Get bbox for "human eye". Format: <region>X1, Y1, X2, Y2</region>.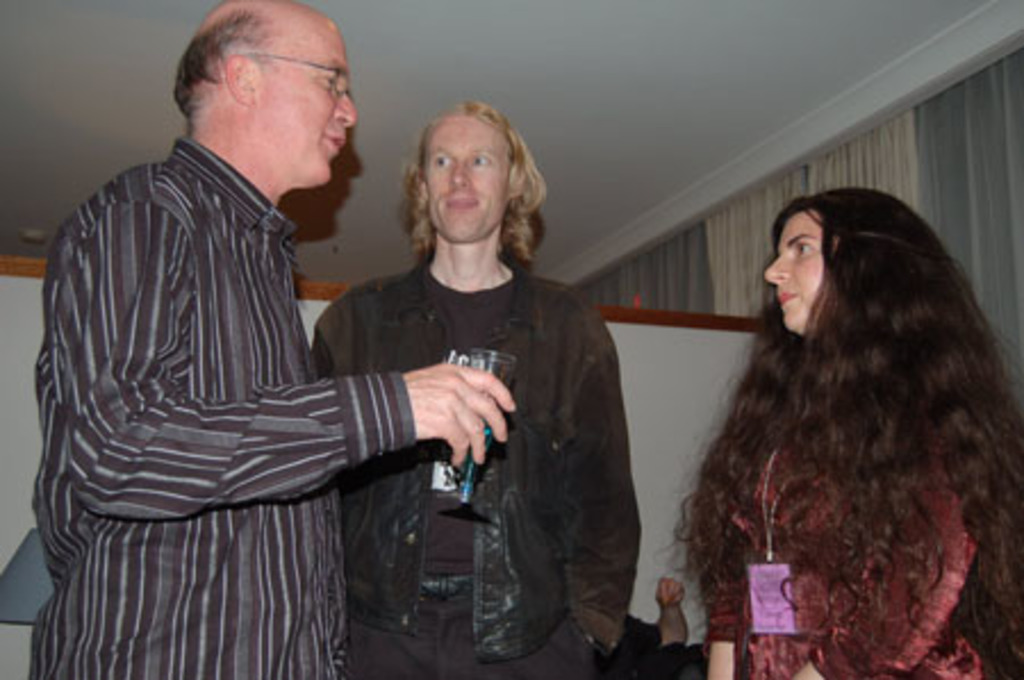
<region>790, 239, 819, 255</region>.
